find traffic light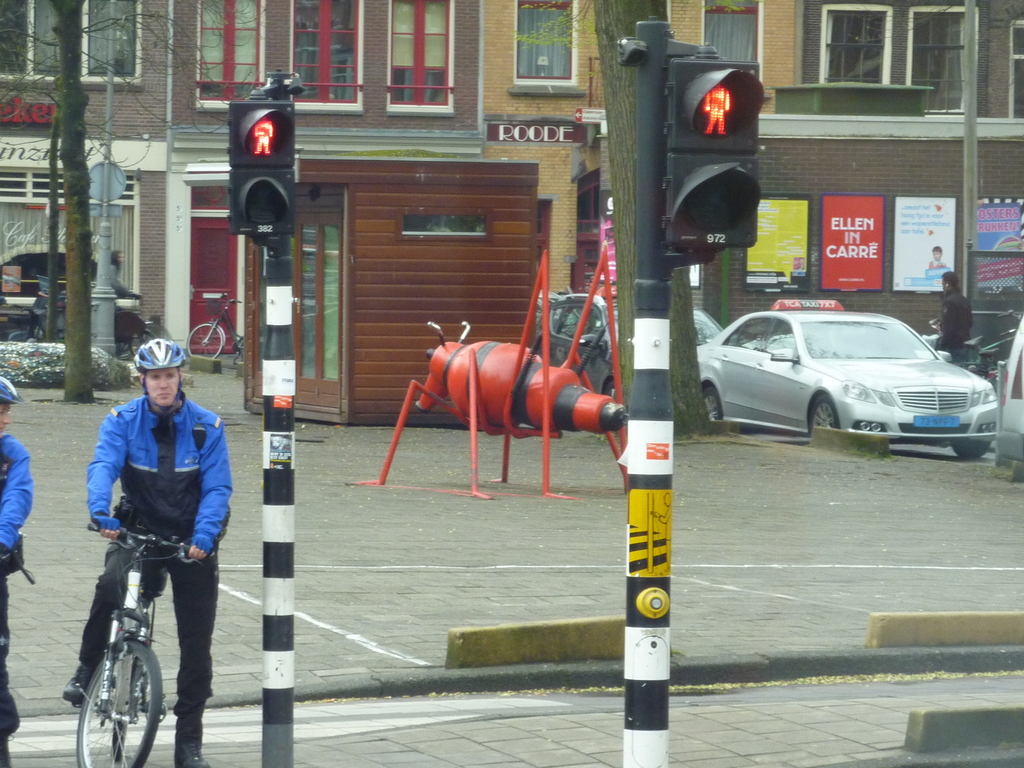
crop(226, 99, 295, 236)
